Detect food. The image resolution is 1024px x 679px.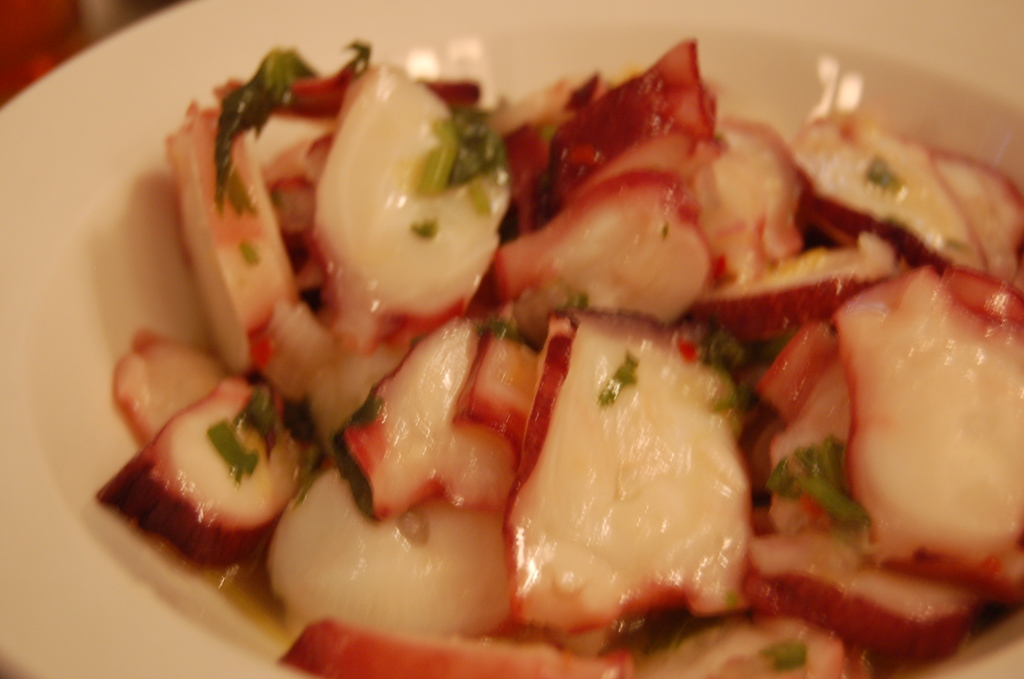
[102,18,996,656].
